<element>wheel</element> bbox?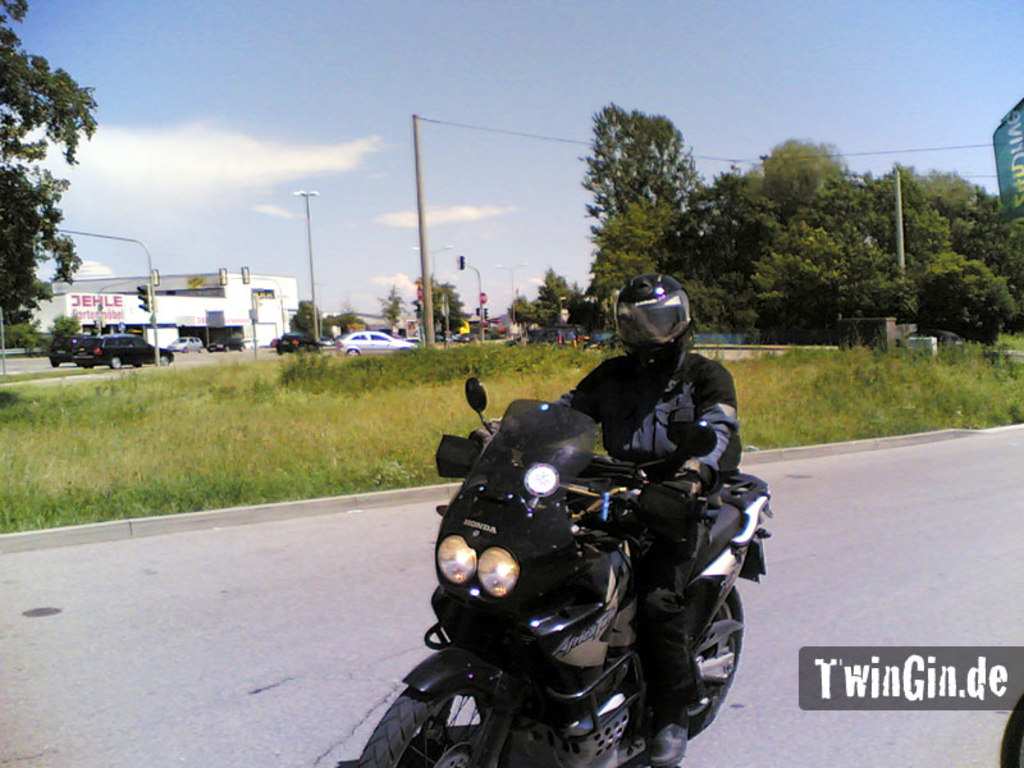
<region>347, 344, 358, 358</region>
